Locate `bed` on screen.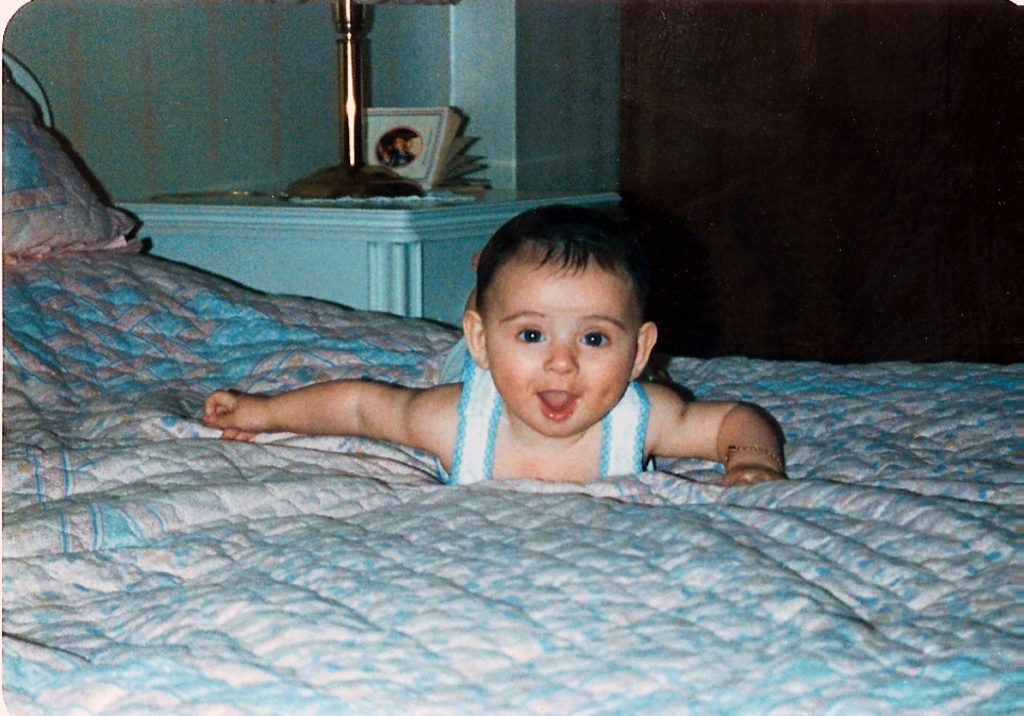
On screen at select_region(0, 66, 1023, 714).
